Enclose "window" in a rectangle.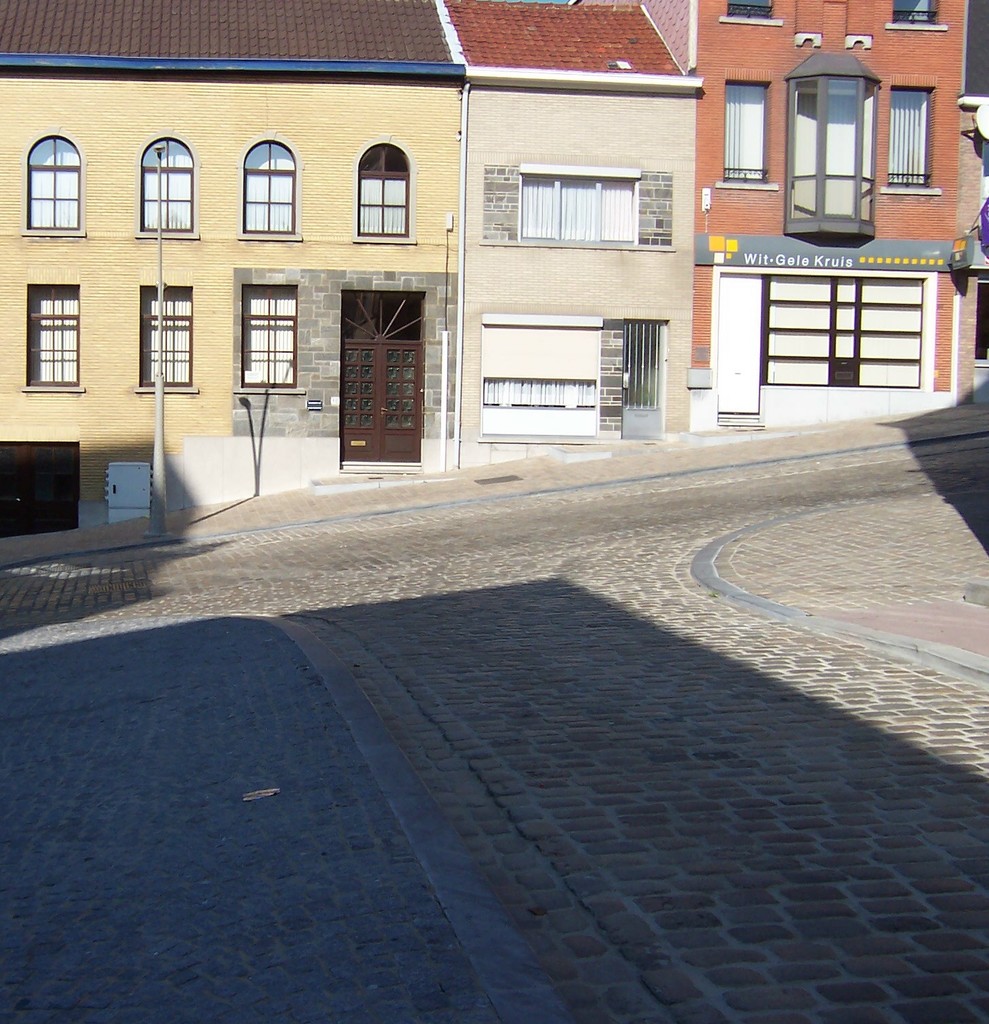
26:131:80:238.
